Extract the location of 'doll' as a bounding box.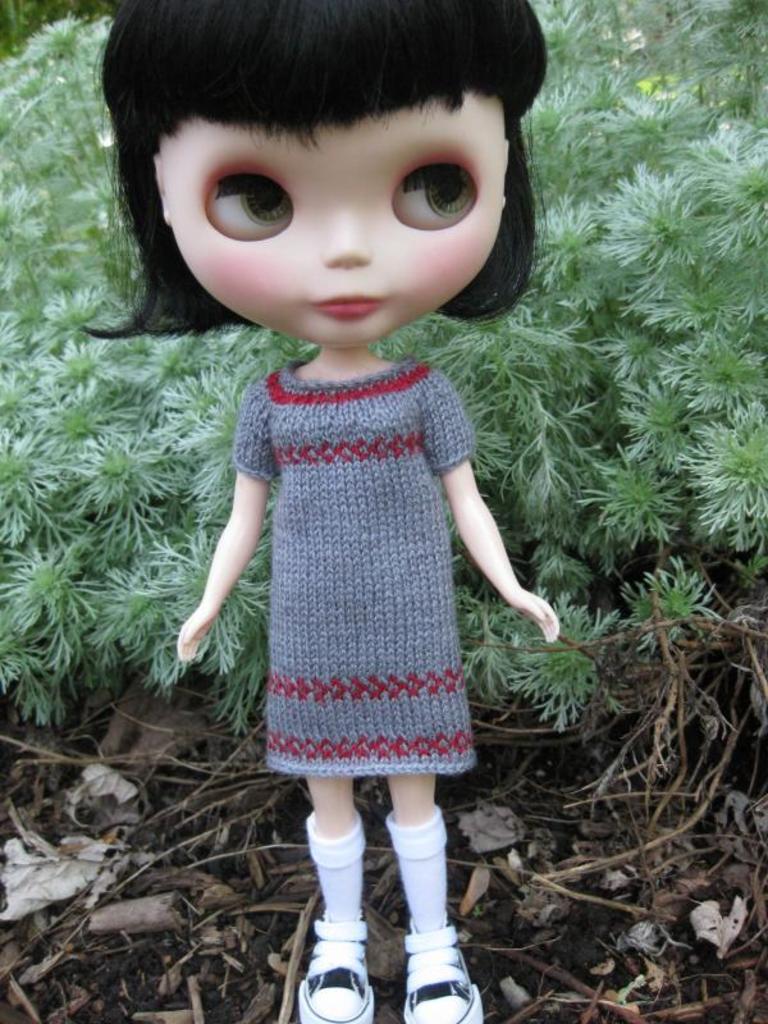
box(78, 19, 566, 1001).
